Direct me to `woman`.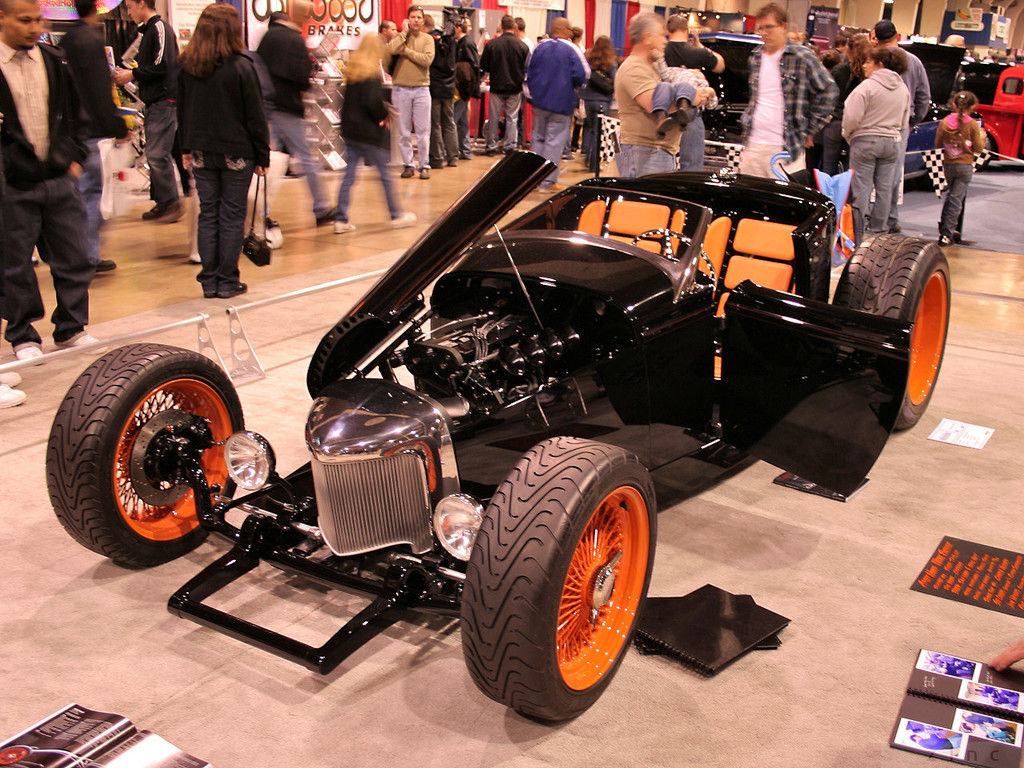
Direction: 826:30:874:208.
